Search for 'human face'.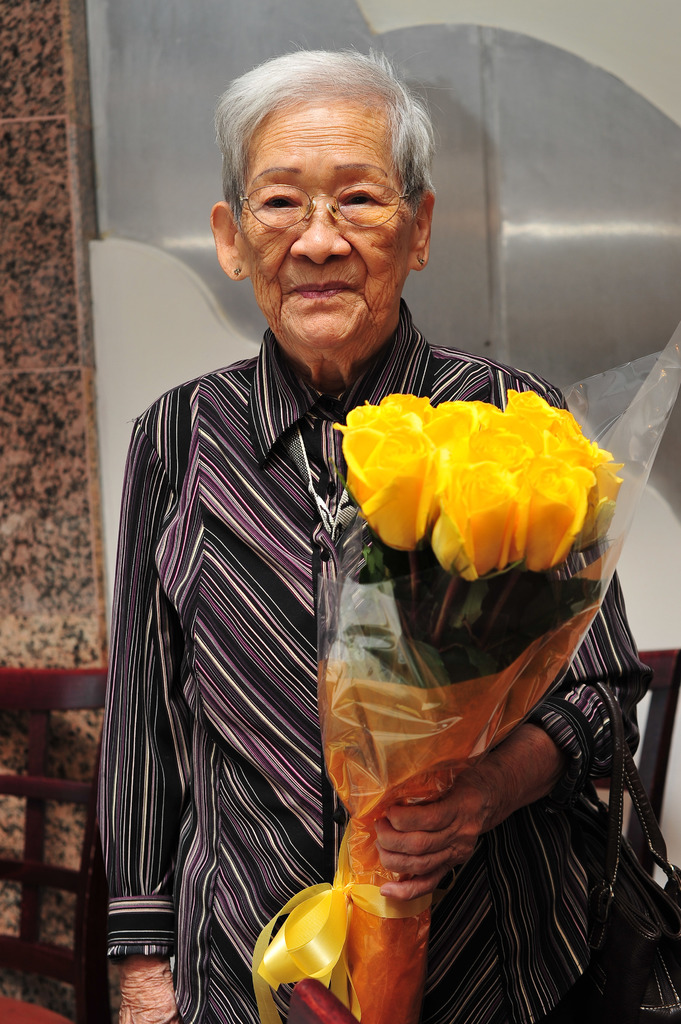
Found at [left=237, top=99, right=413, bottom=349].
